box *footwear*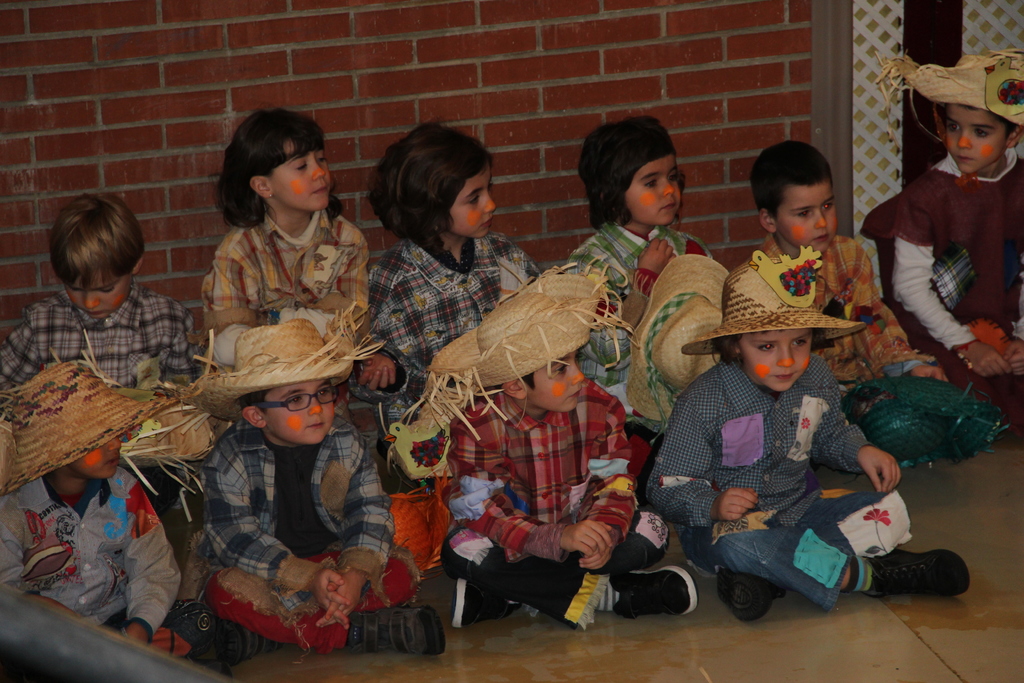
{"left": 448, "top": 578, "right": 518, "bottom": 628}
